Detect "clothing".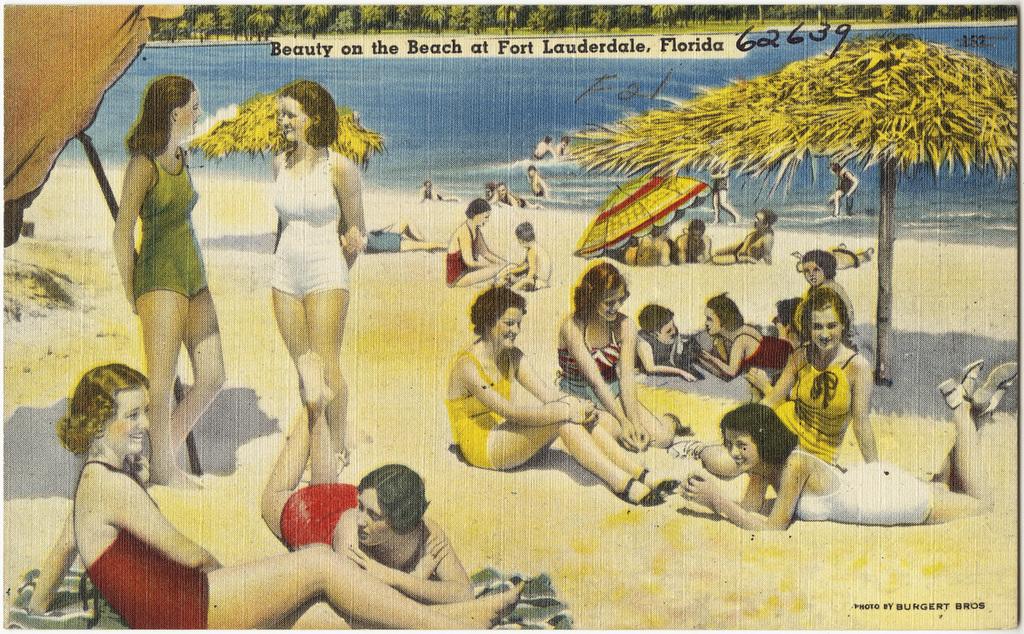
Detected at x1=367 y1=227 x2=401 y2=253.
